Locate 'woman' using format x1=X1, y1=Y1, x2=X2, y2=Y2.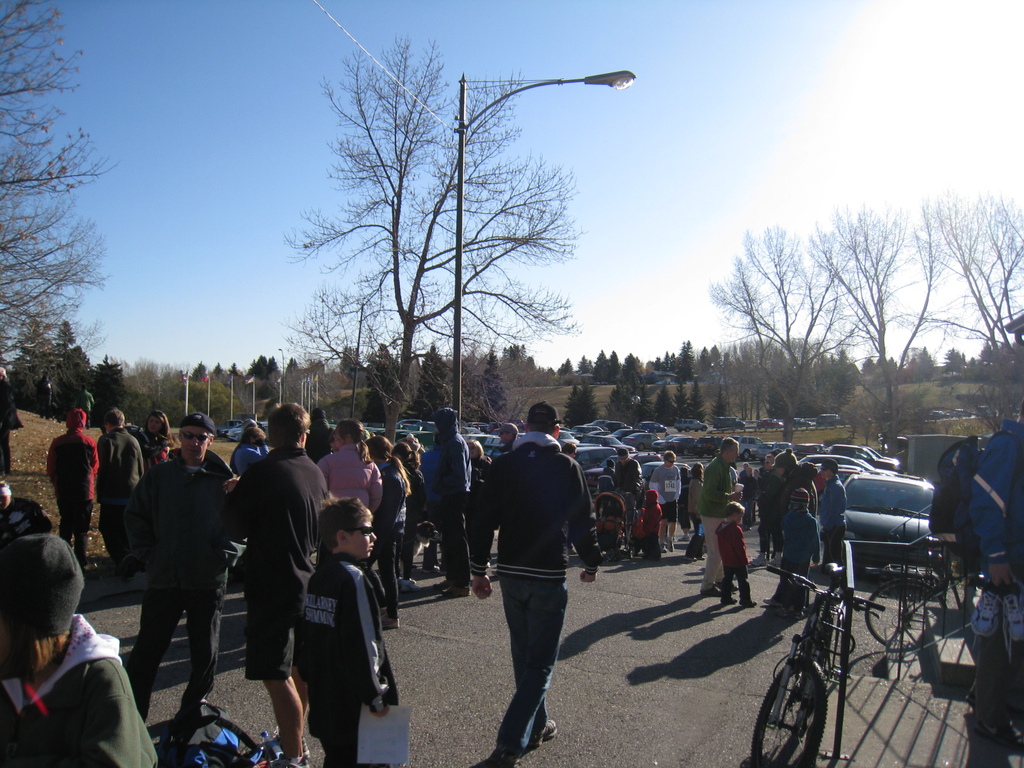
x1=680, y1=463, x2=706, y2=562.
